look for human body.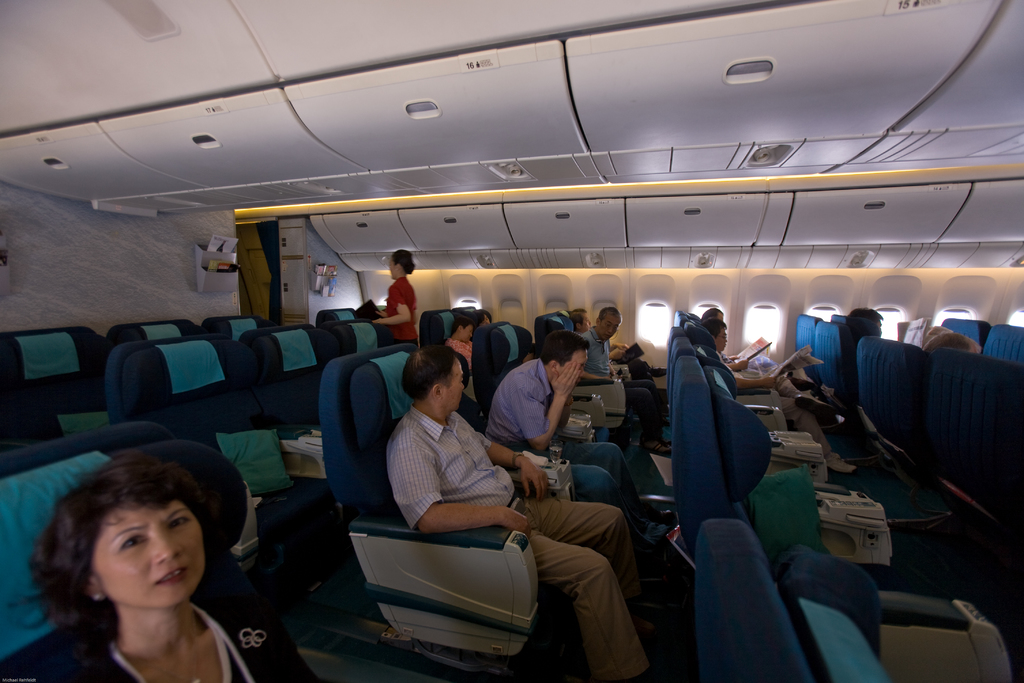
Found: <bbox>371, 268, 422, 344</bbox>.
